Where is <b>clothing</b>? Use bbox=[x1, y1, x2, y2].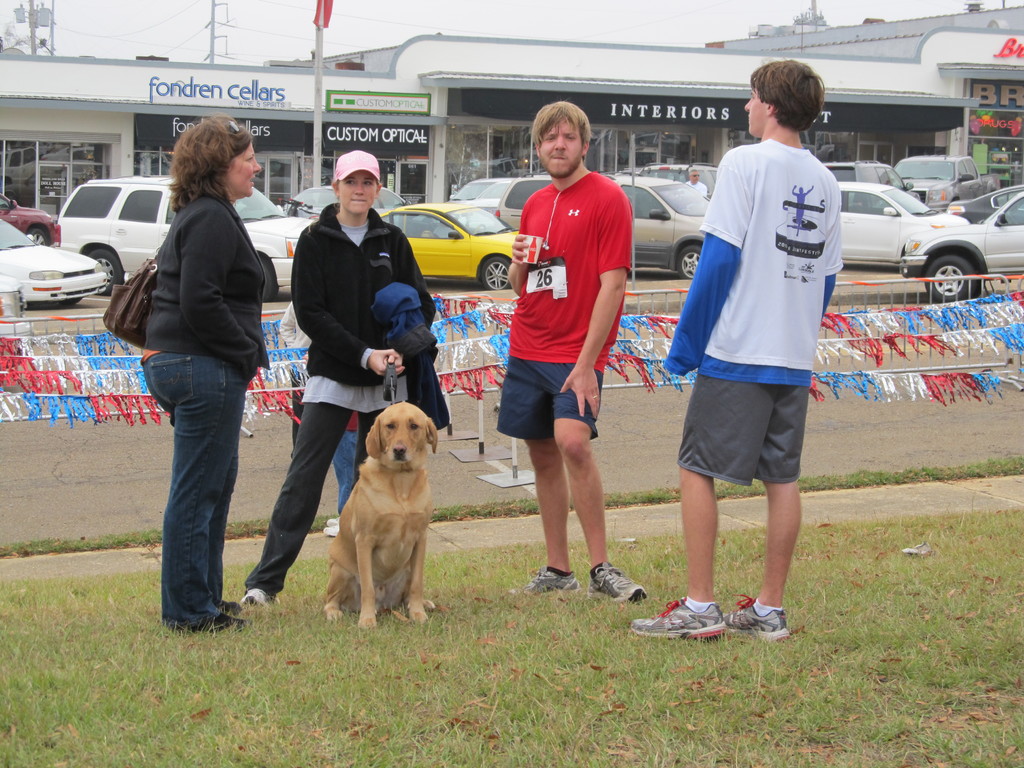
bbox=[682, 101, 844, 515].
